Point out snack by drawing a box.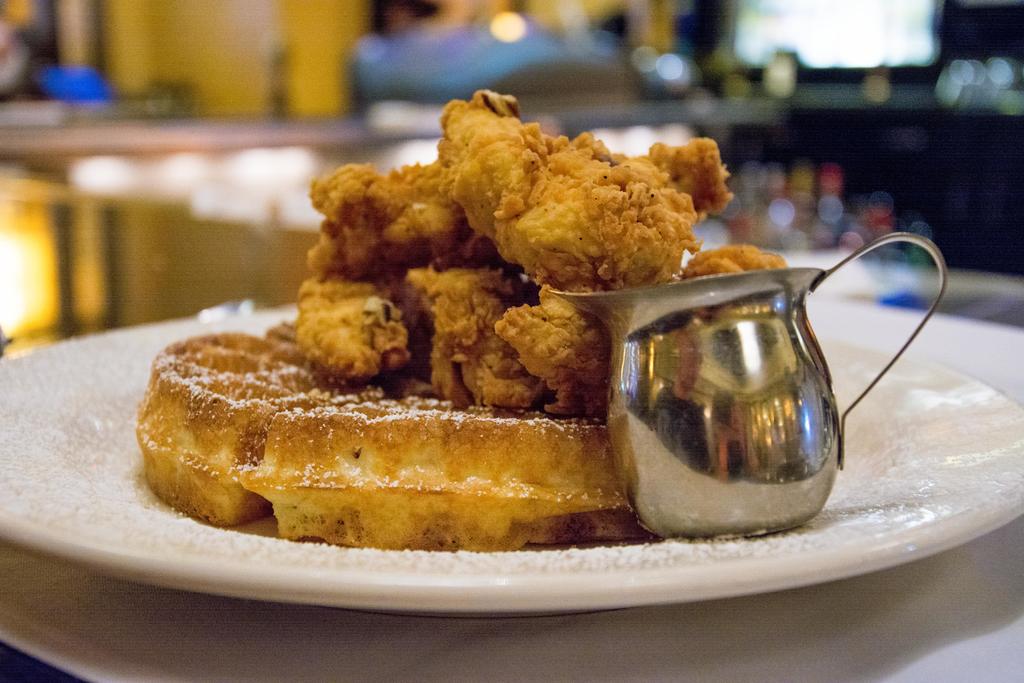
l=138, t=151, r=654, b=555.
